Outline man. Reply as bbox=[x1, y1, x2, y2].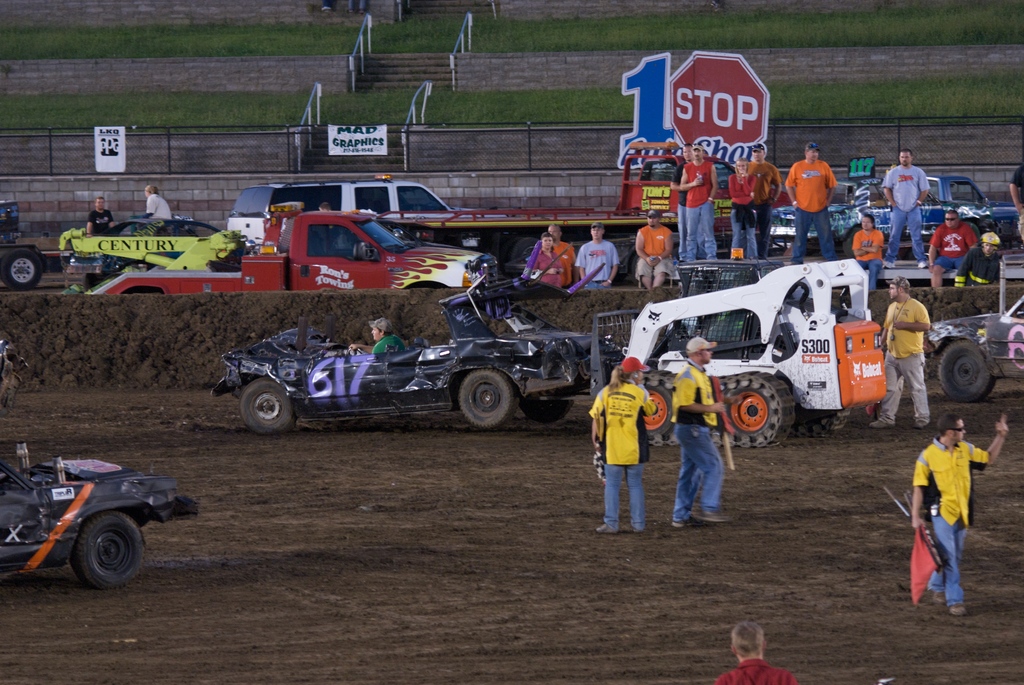
bbox=[547, 224, 573, 290].
